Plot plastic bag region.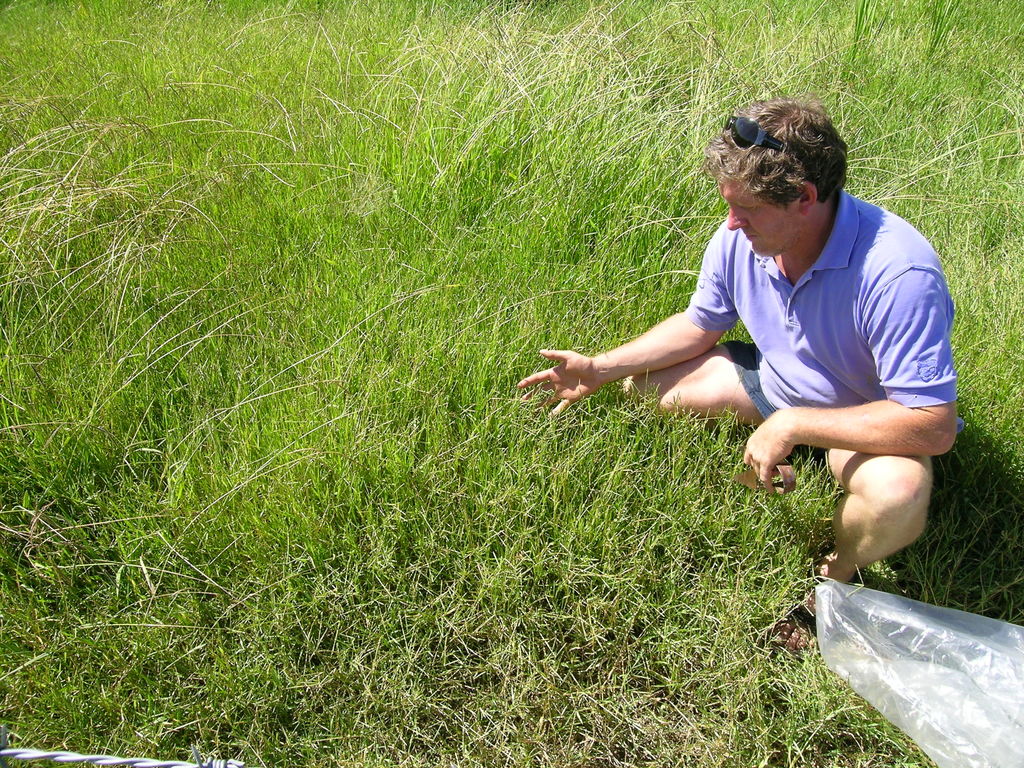
Plotted at 814/577/1023/767.
